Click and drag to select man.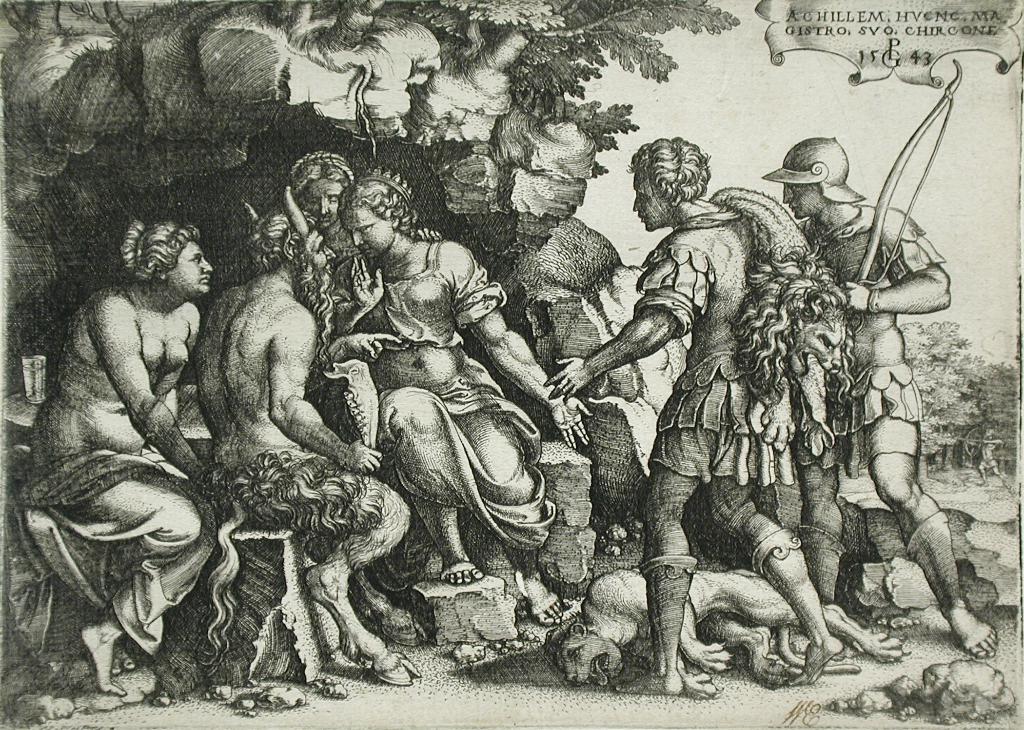
Selection: left=189, top=191, right=417, bottom=692.
